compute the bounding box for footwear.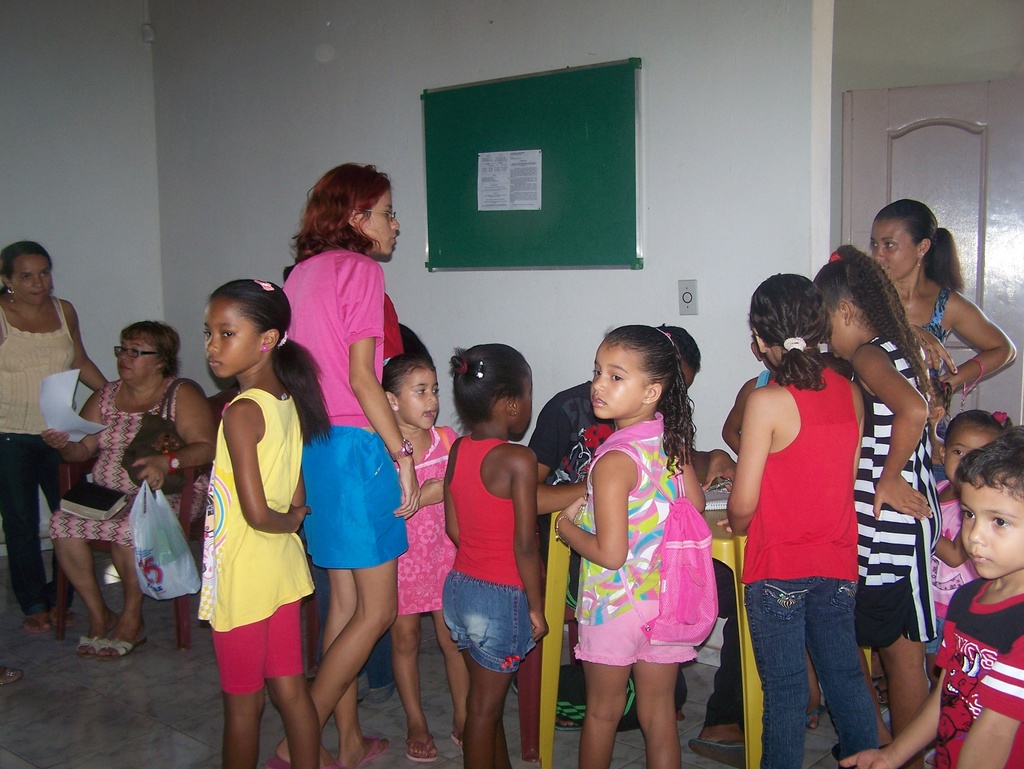
{"x1": 512, "y1": 676, "x2": 584, "y2": 733}.
